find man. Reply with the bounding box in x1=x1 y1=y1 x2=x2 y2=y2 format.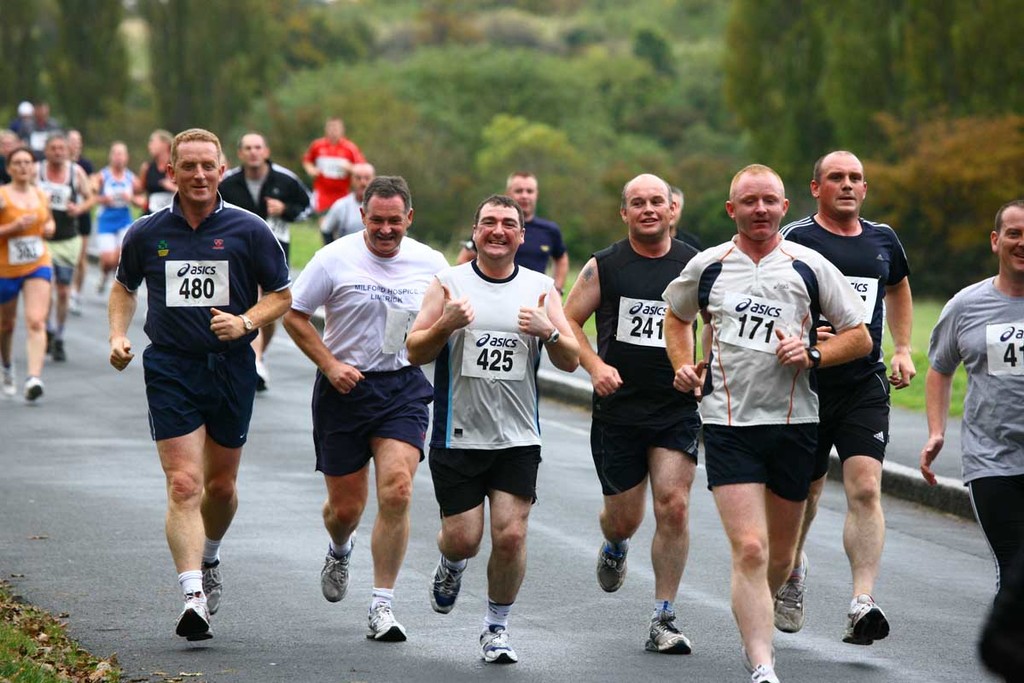
x1=306 y1=117 x2=367 y2=219.
